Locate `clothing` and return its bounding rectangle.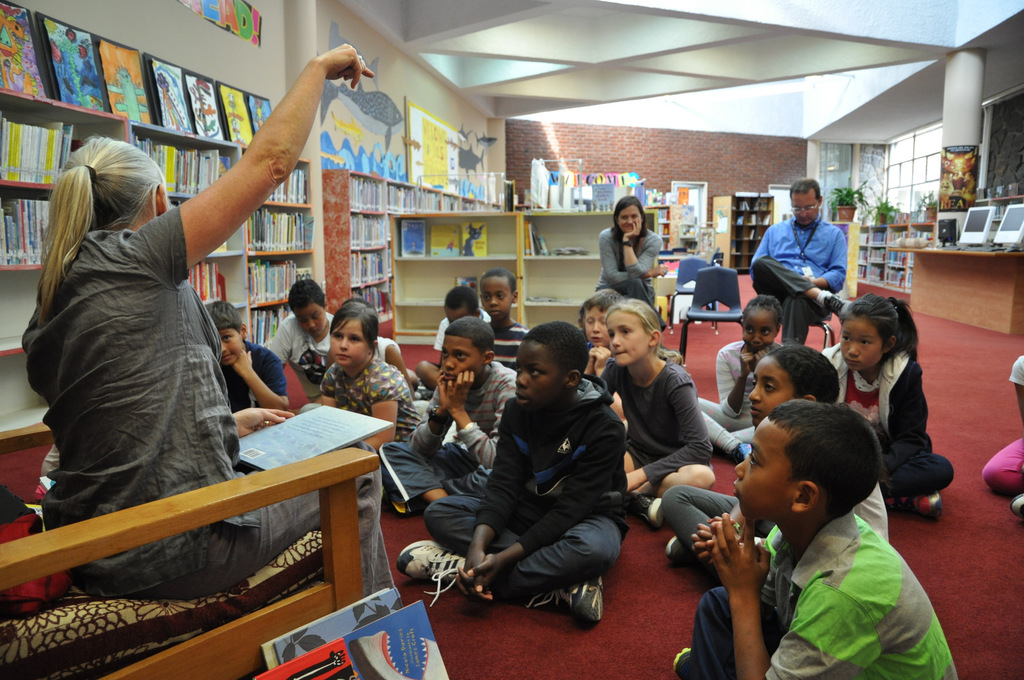
[38, 200, 401, 601].
